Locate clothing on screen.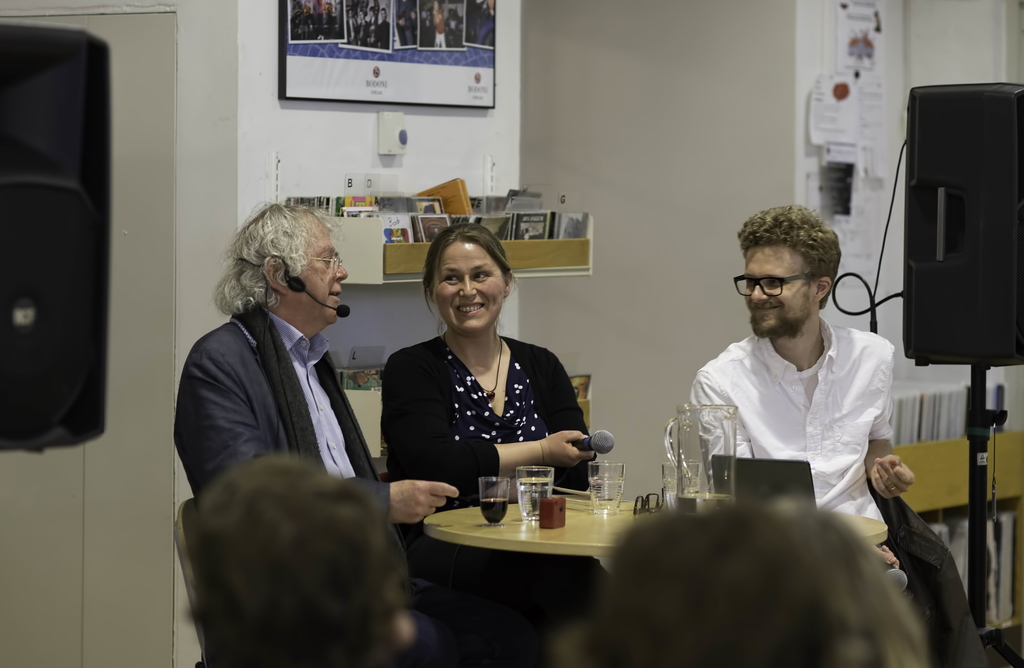
On screen at <box>167,302,402,521</box>.
